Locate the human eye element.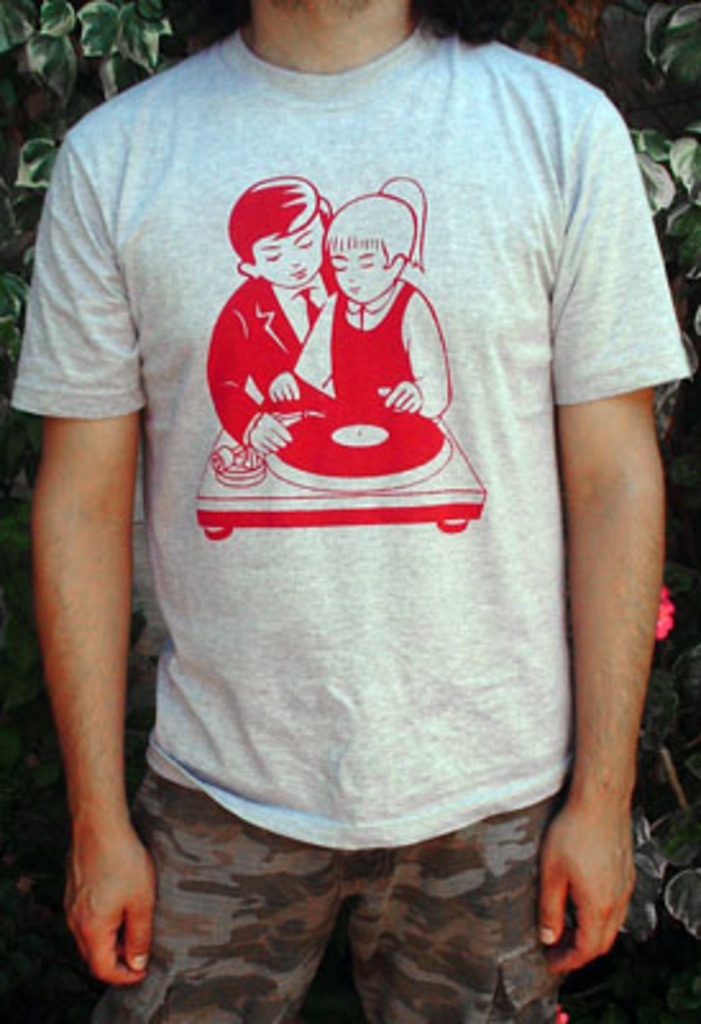
Element bbox: crop(322, 256, 343, 274).
